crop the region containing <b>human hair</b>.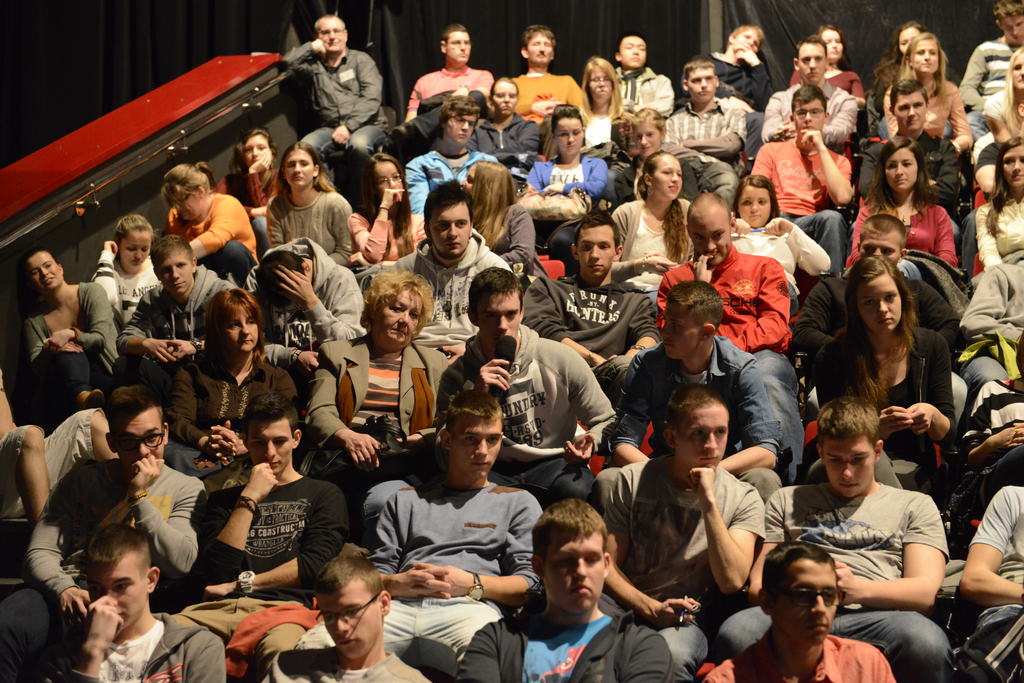
Crop region: pyautogui.locateOnScreen(242, 389, 297, 440).
